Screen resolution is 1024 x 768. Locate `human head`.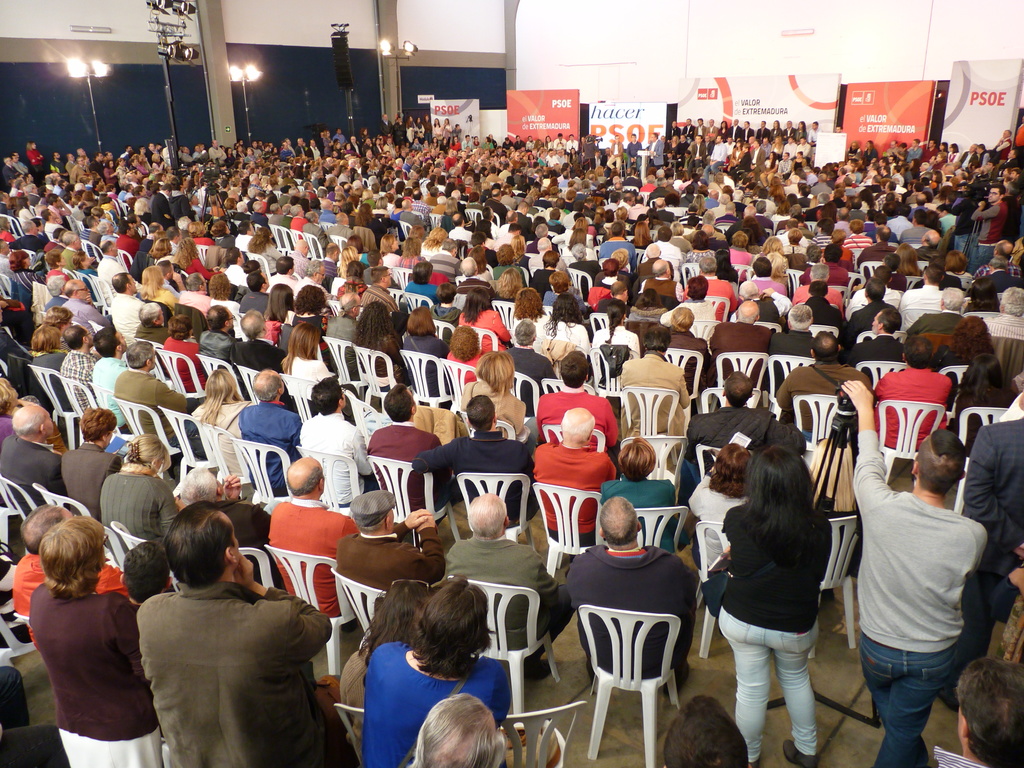
rect(536, 239, 546, 250).
